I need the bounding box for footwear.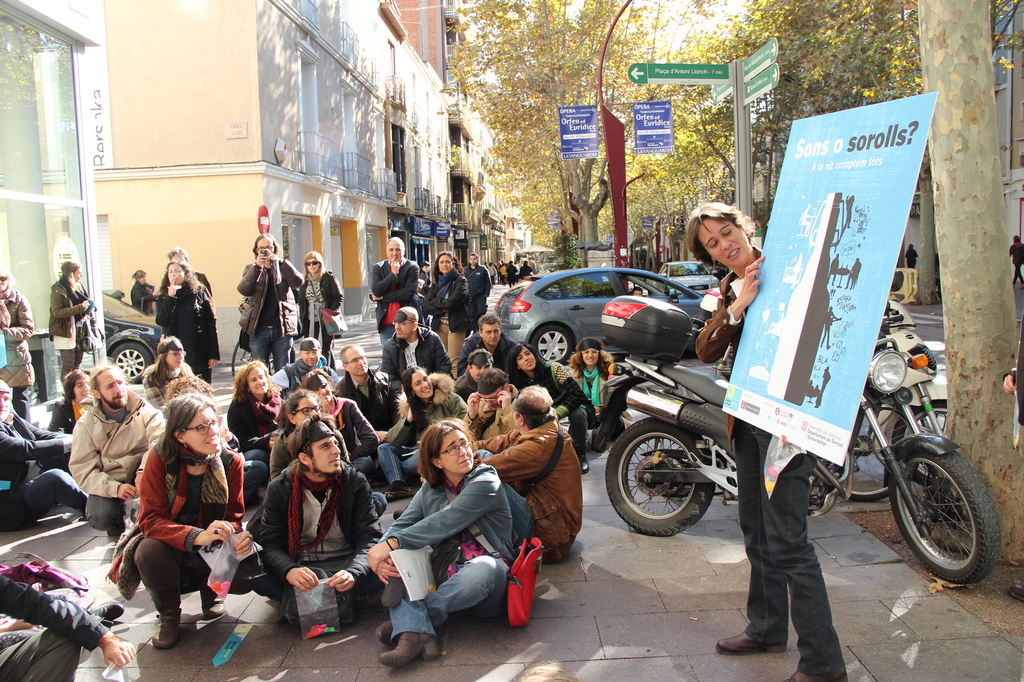
Here it is: 380:632:441:669.
